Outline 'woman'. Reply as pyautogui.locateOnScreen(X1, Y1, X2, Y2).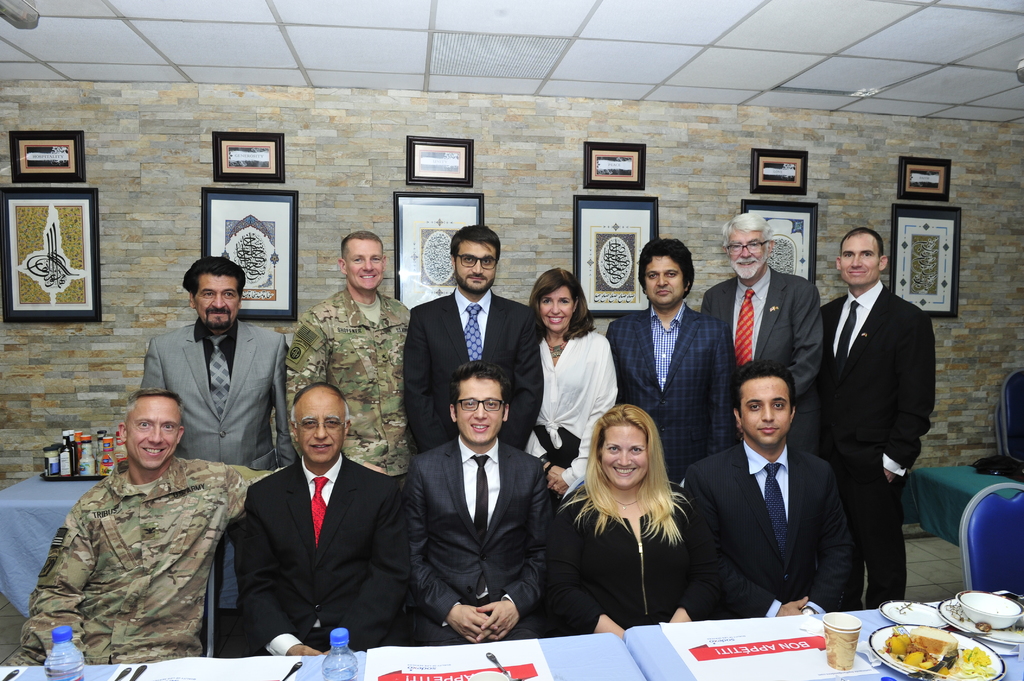
pyautogui.locateOnScreen(524, 265, 615, 502).
